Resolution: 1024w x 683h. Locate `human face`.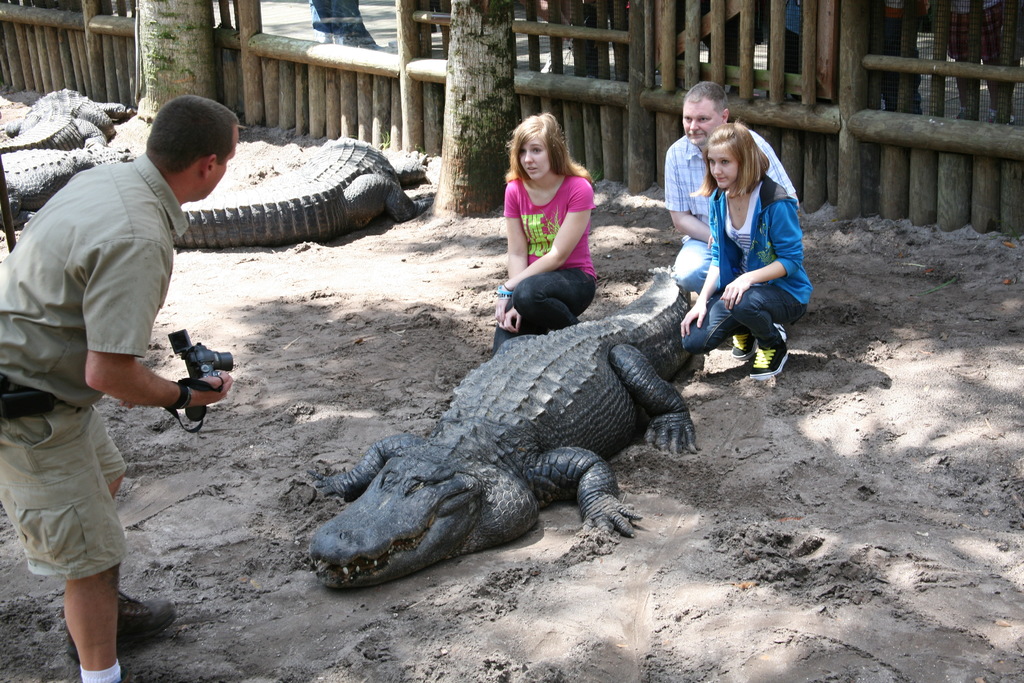
detection(518, 133, 550, 181).
